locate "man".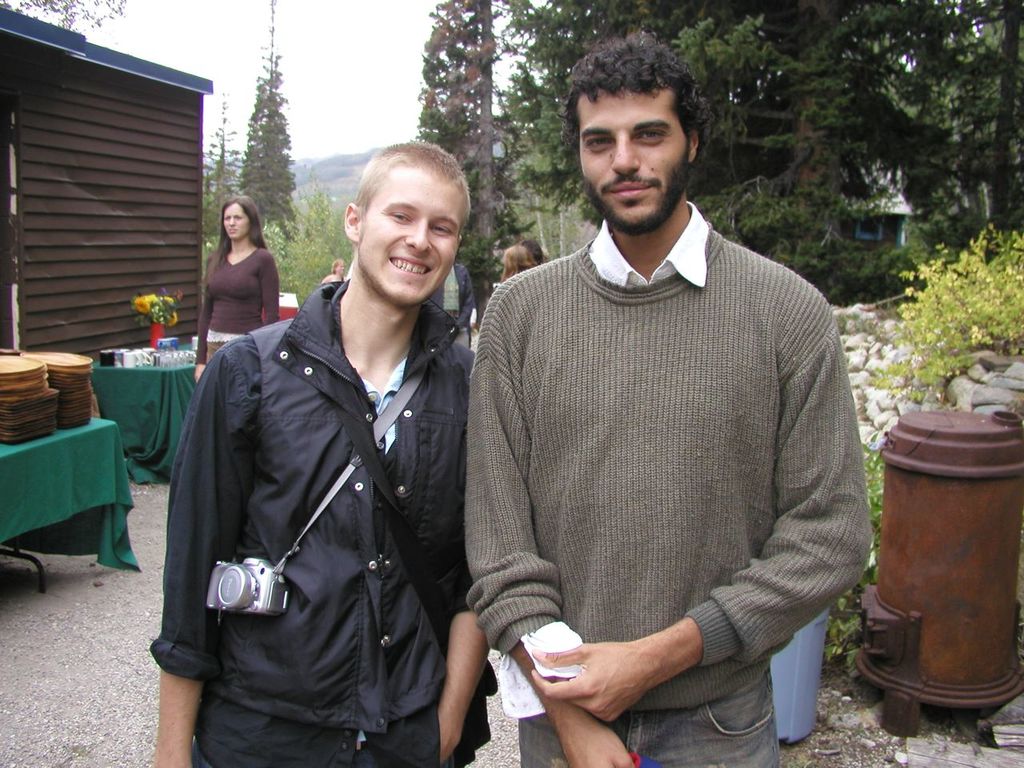
Bounding box: pyautogui.locateOnScreen(150, 135, 478, 767).
